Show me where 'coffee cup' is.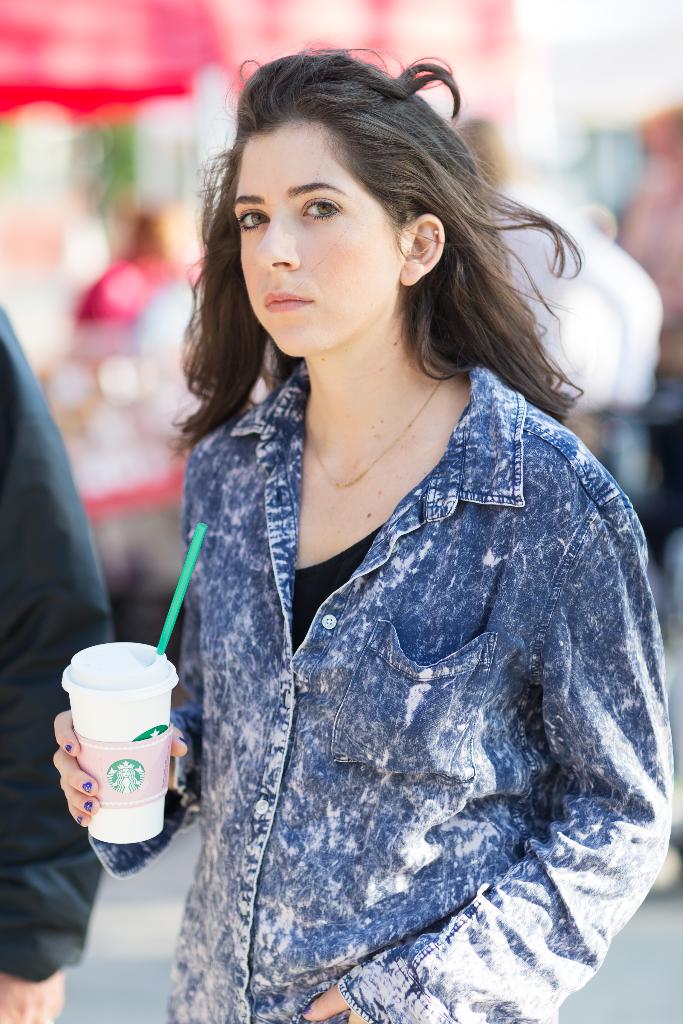
'coffee cup' is at x1=64 y1=637 x2=179 y2=844.
